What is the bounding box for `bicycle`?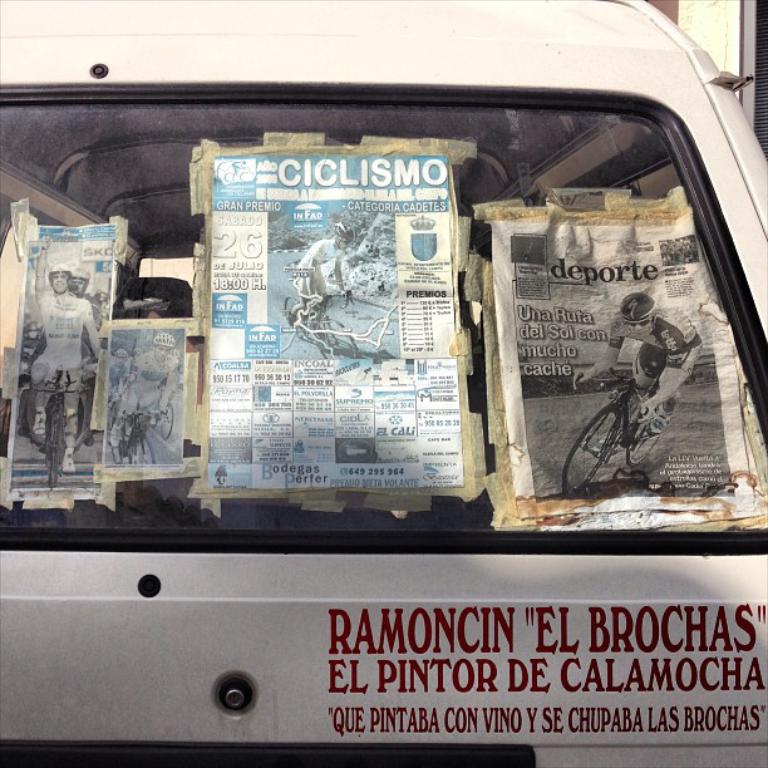
<region>117, 404, 153, 468</region>.
